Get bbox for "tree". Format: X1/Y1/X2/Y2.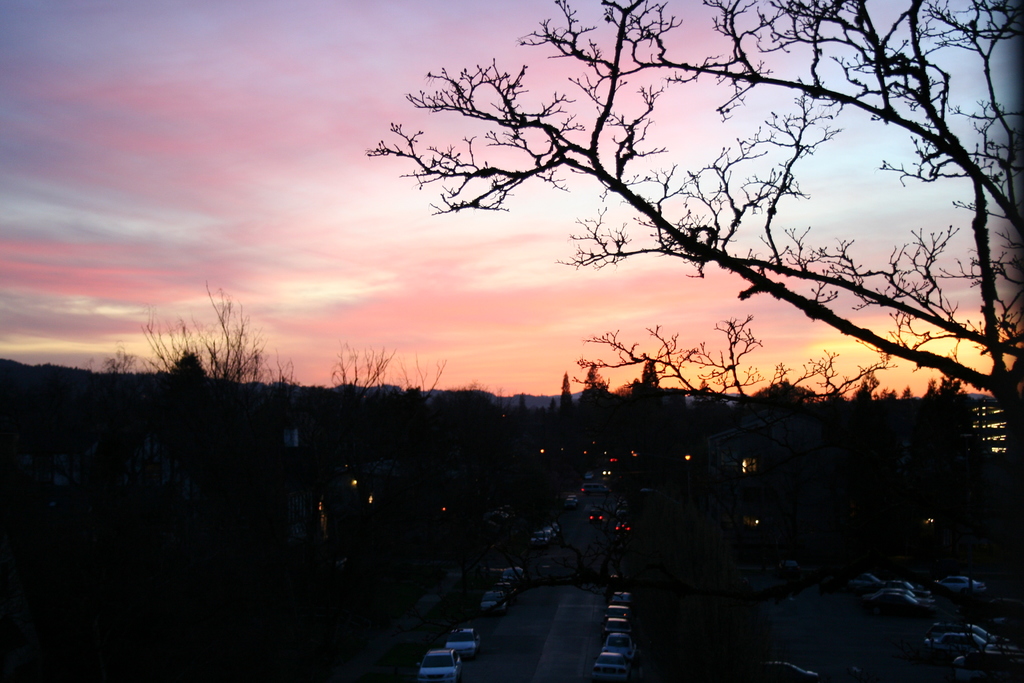
365/0/1023/466.
